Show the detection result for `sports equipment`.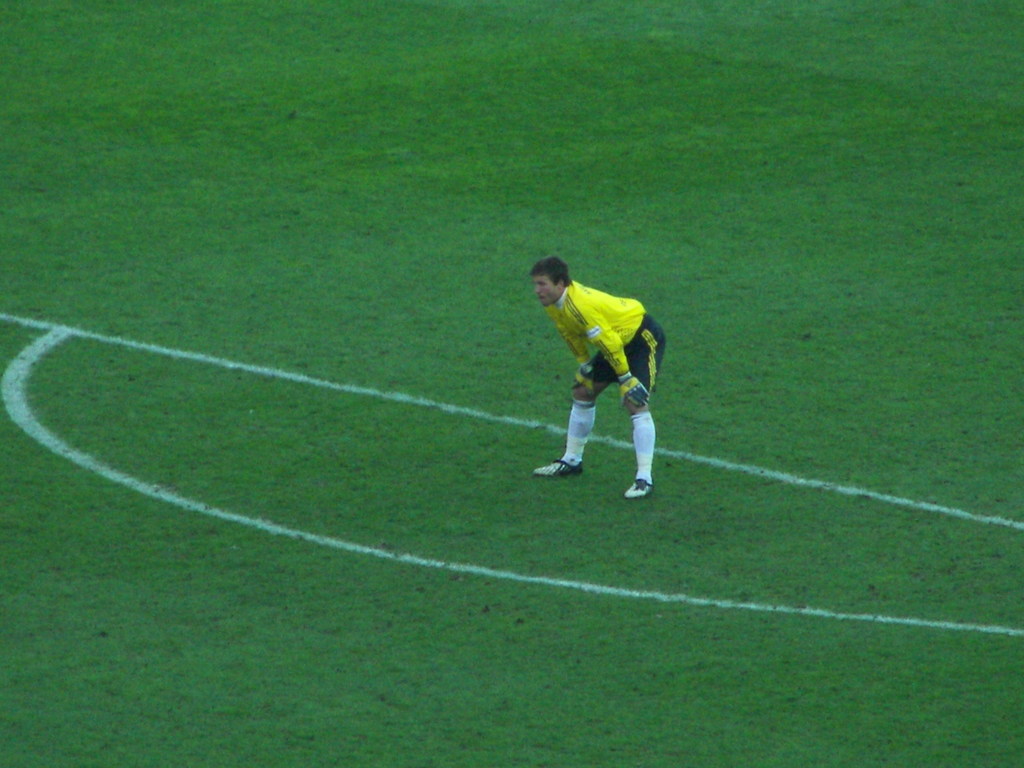
x1=527, y1=451, x2=583, y2=480.
